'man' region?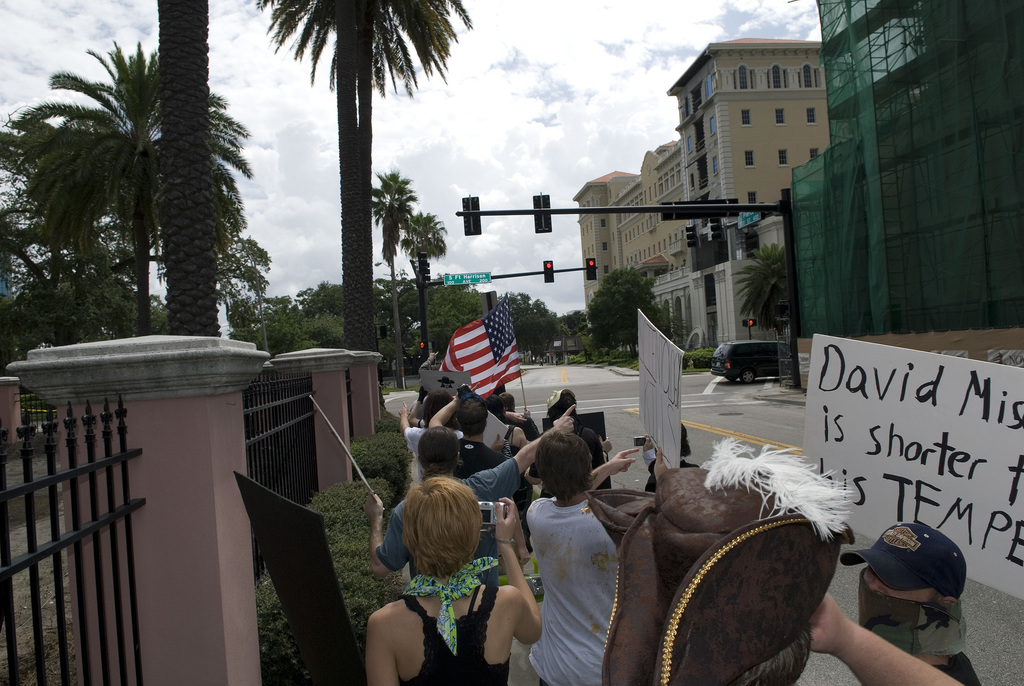
left=418, top=386, right=502, bottom=466
